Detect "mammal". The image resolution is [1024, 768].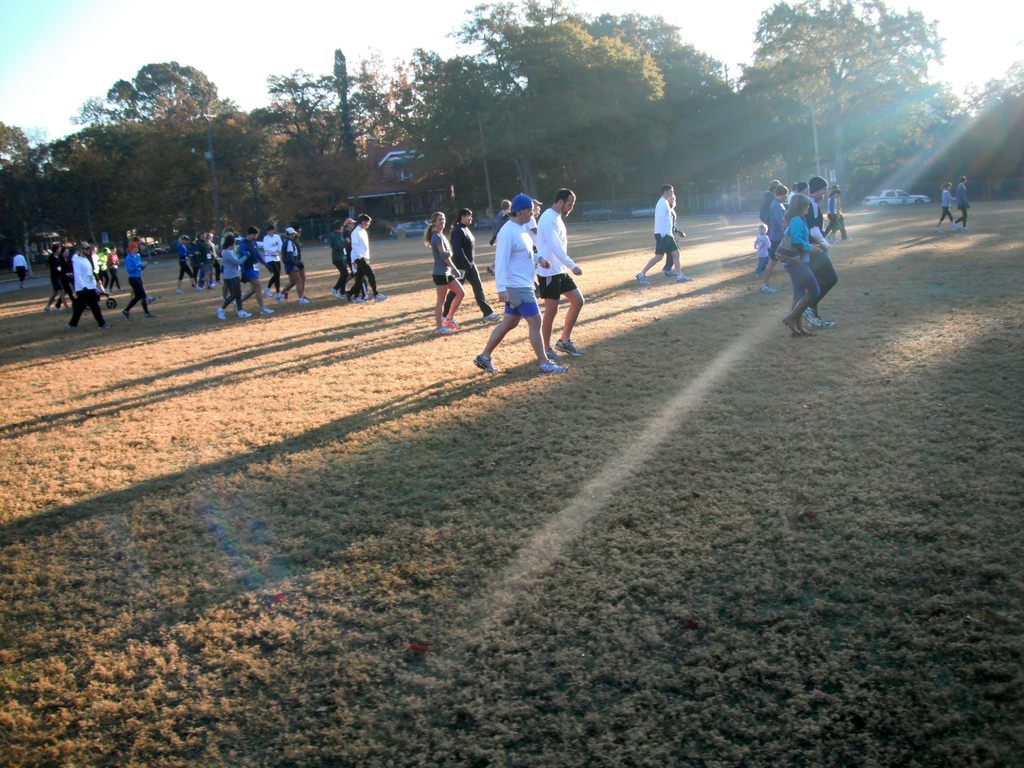
region(12, 250, 29, 289).
